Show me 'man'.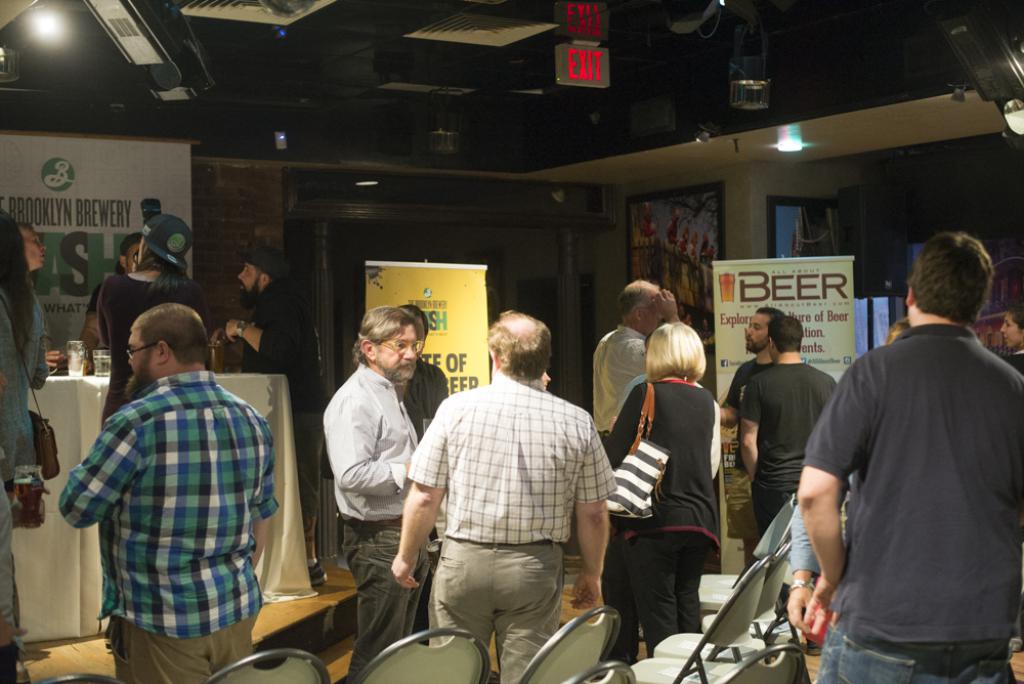
'man' is here: pyautogui.locateOnScreen(715, 303, 785, 475).
